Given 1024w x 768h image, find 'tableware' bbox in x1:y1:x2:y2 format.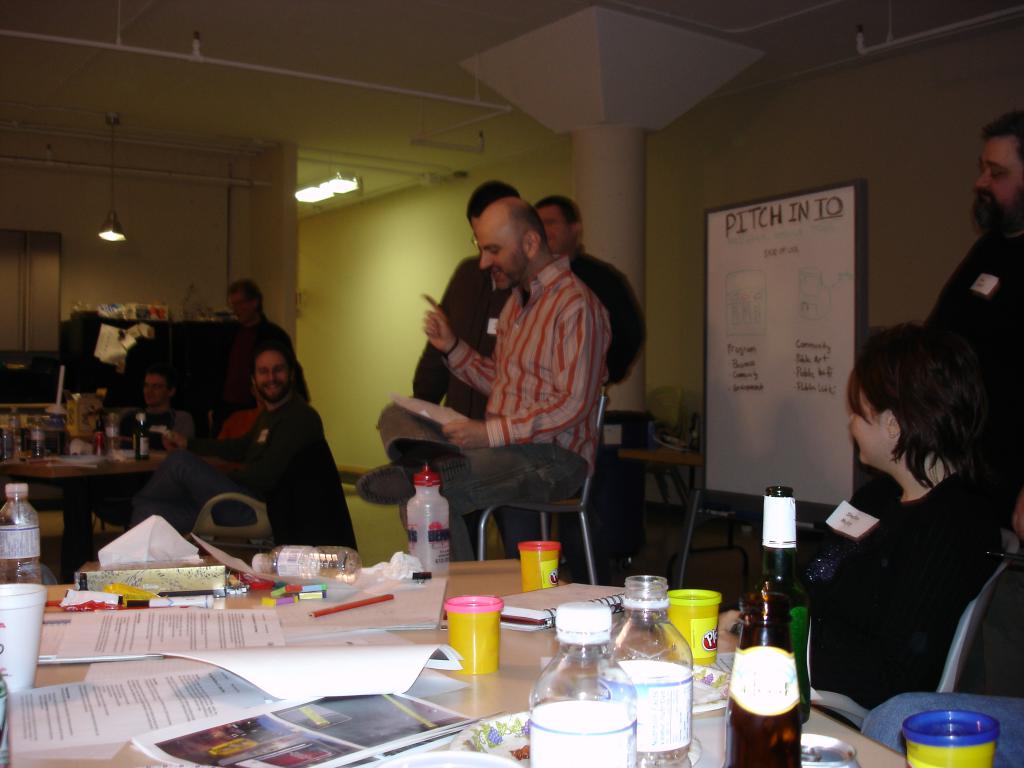
378:743:525:767.
